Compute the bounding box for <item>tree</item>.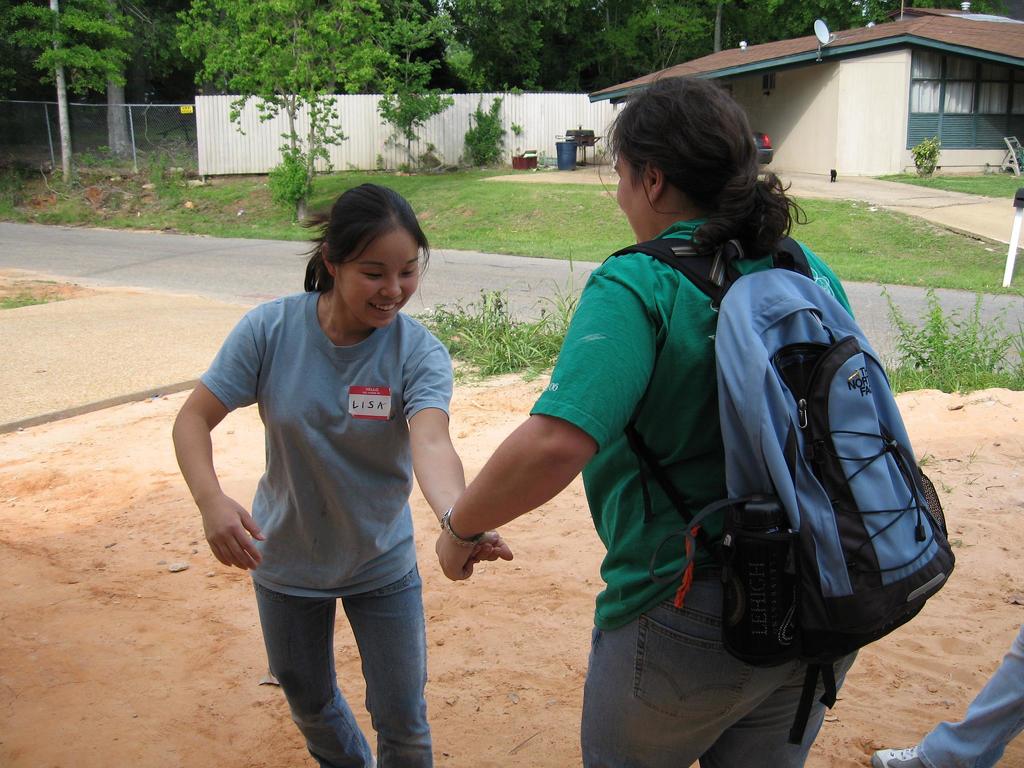
BBox(0, 0, 134, 183).
